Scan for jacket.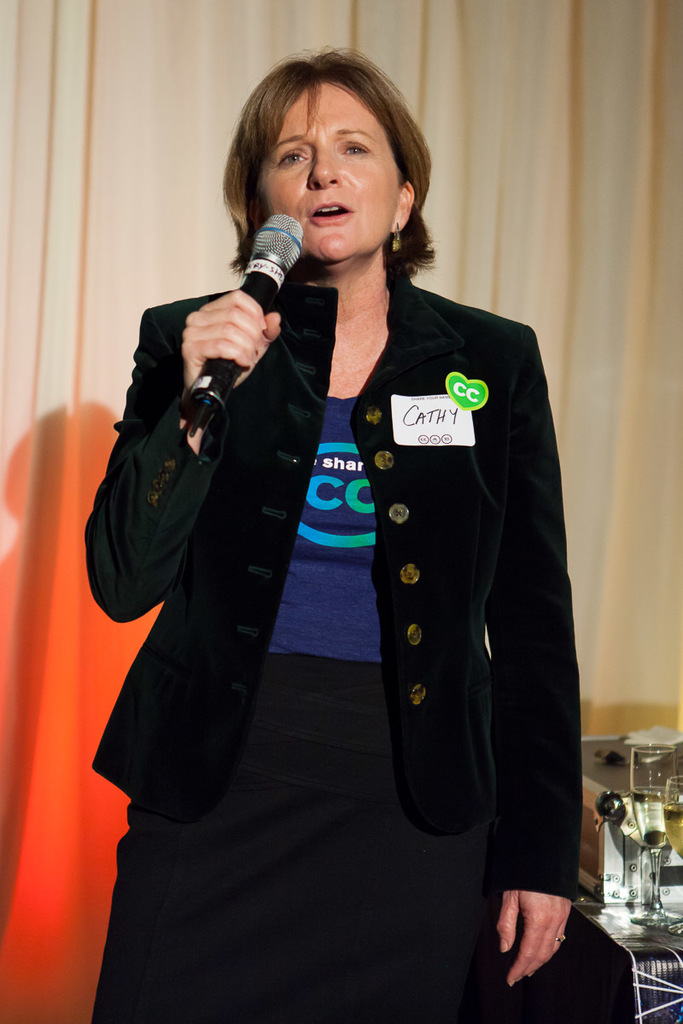
Scan result: (73,266,588,906).
